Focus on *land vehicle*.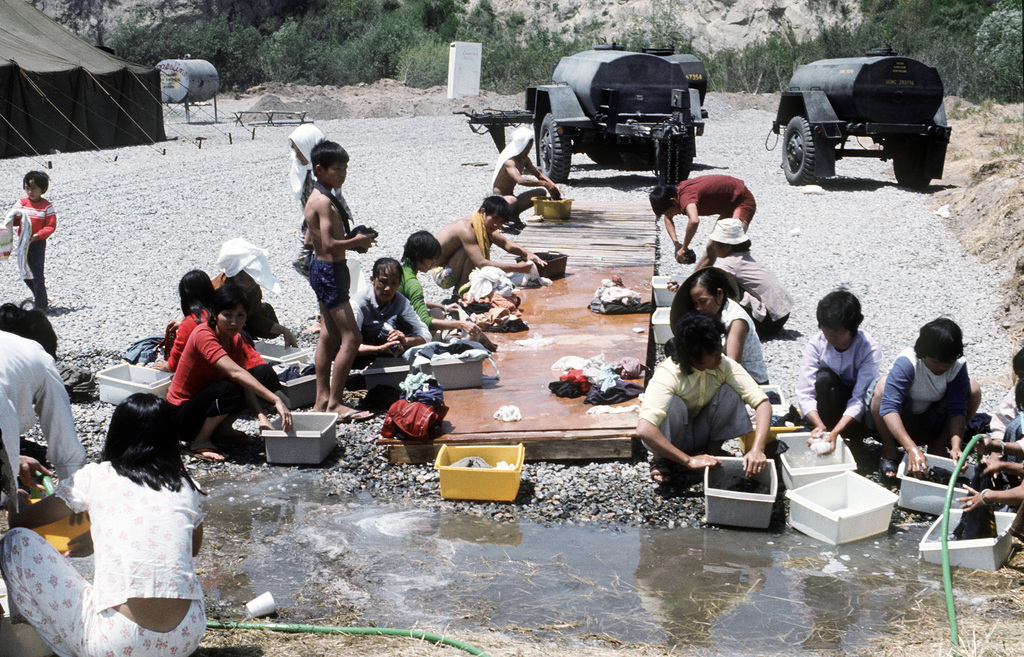
Focused at left=647, top=47, right=710, bottom=93.
